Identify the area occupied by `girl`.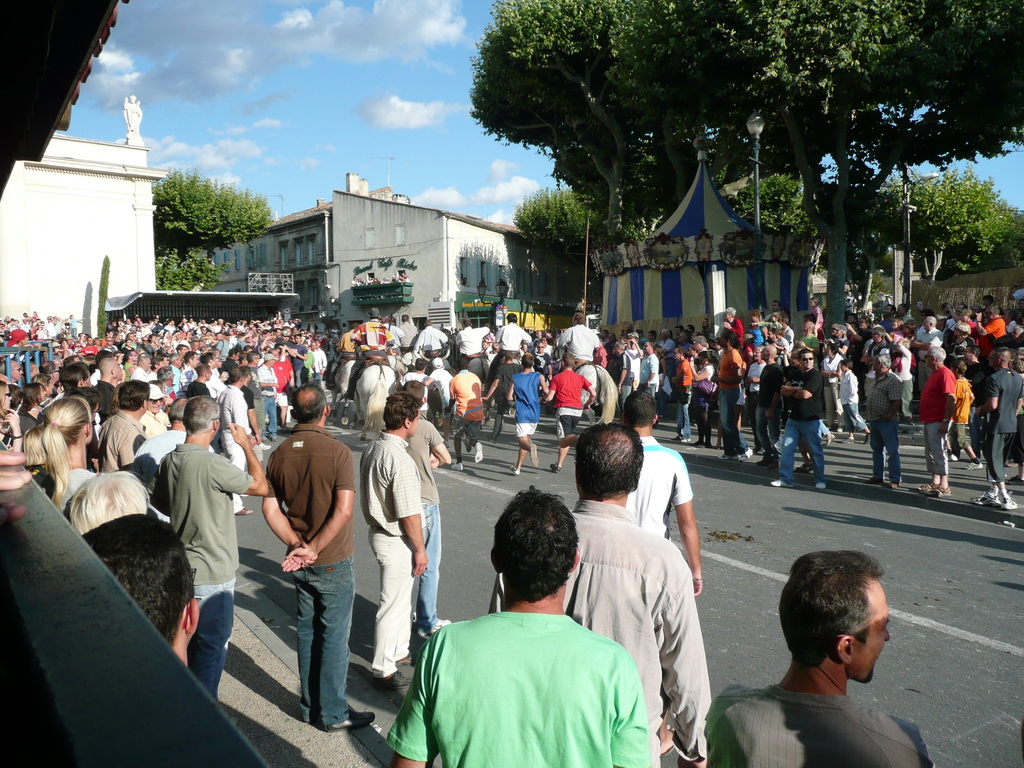
Area: 61, 469, 148, 533.
